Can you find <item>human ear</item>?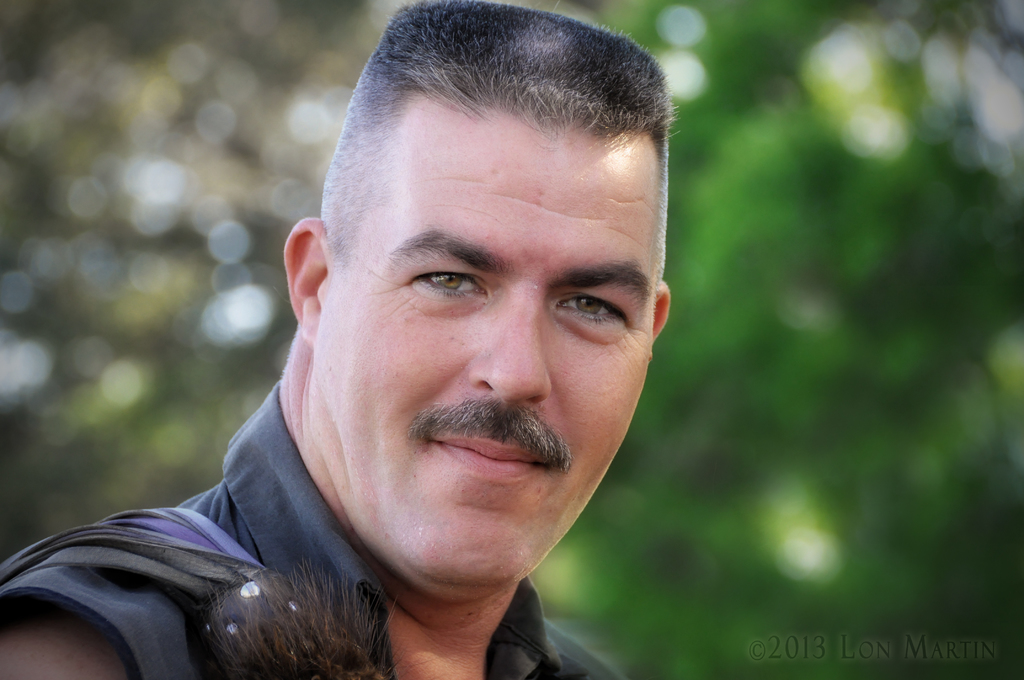
Yes, bounding box: bbox=[283, 216, 330, 344].
